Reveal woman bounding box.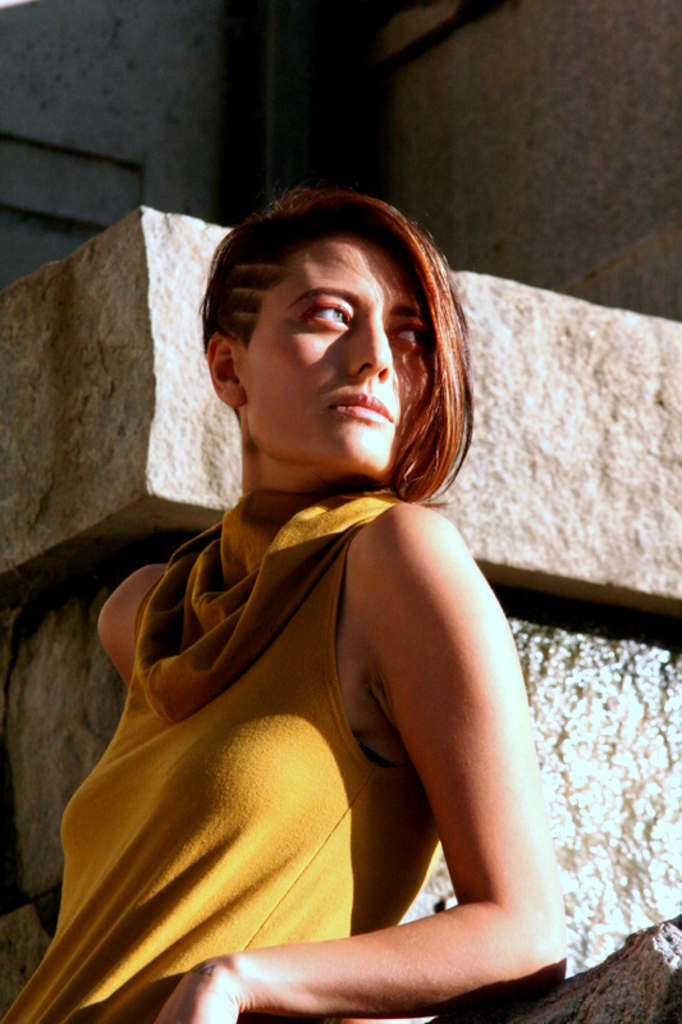
Revealed: pyautogui.locateOnScreen(70, 160, 577, 997).
